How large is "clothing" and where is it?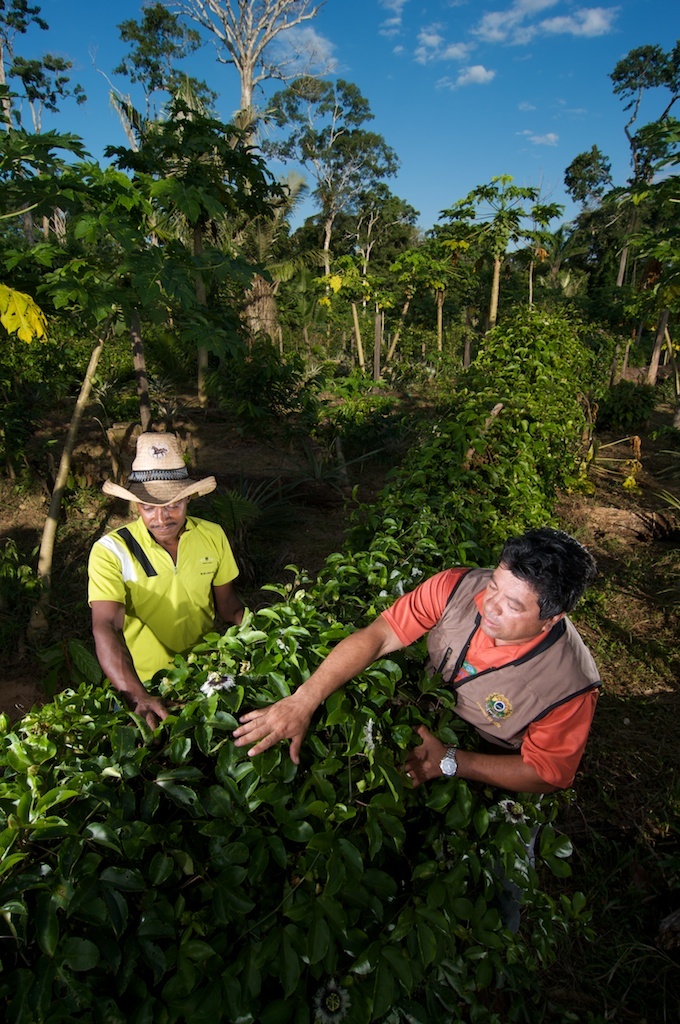
Bounding box: {"x1": 383, "y1": 539, "x2": 598, "y2": 780}.
